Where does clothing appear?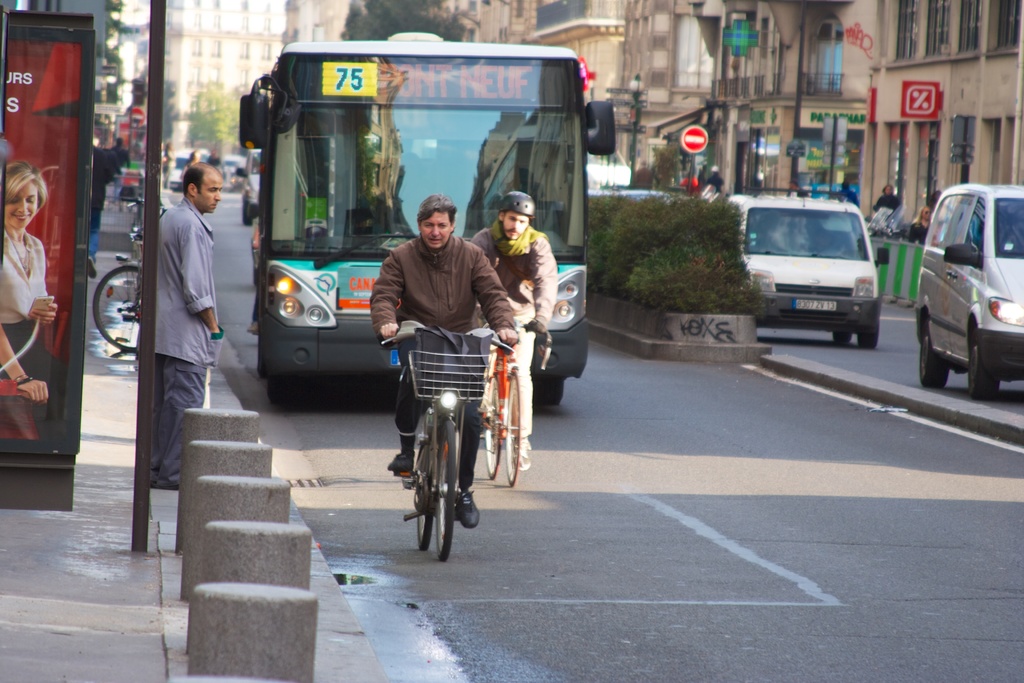
Appears at bbox=(0, 218, 58, 420).
